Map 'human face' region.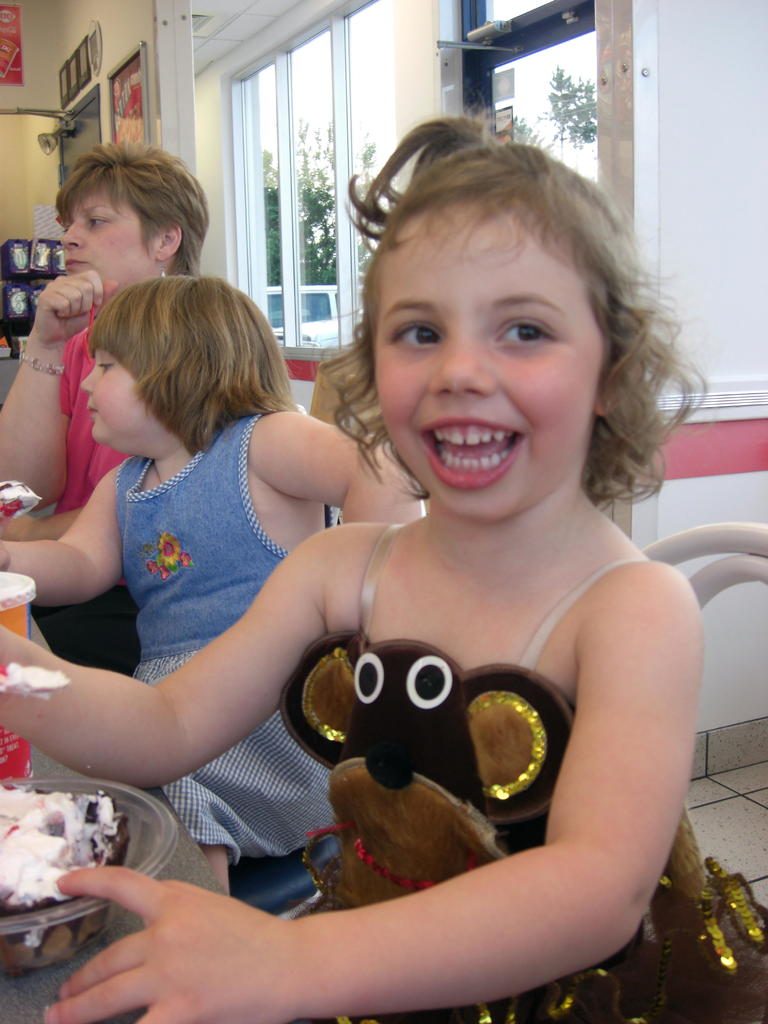
Mapped to select_region(79, 344, 152, 449).
